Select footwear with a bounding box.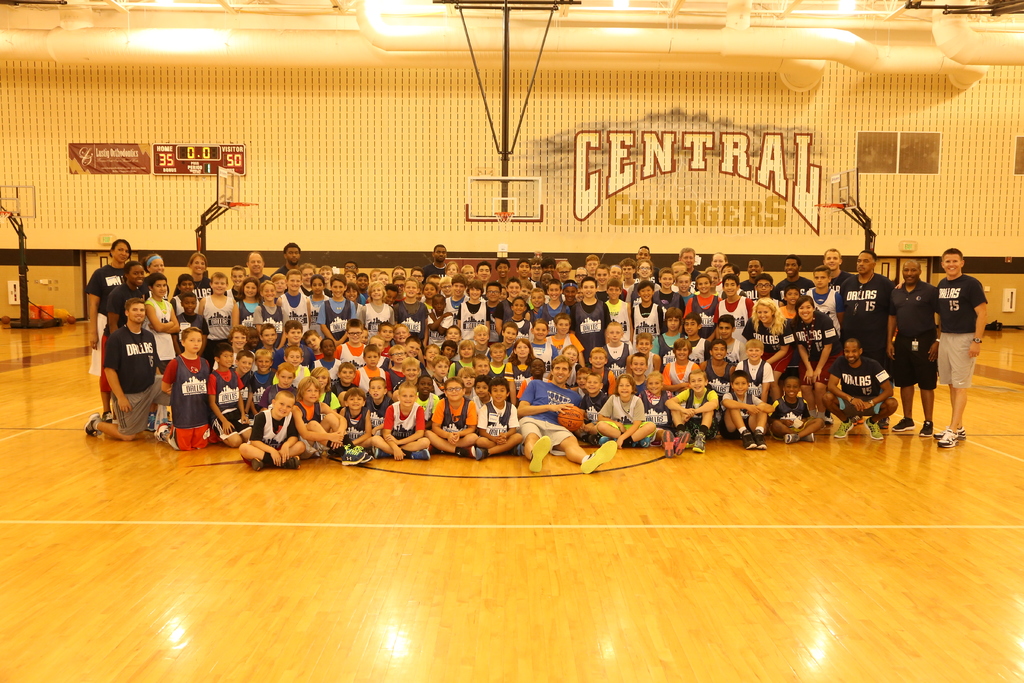
rect(411, 444, 431, 460).
